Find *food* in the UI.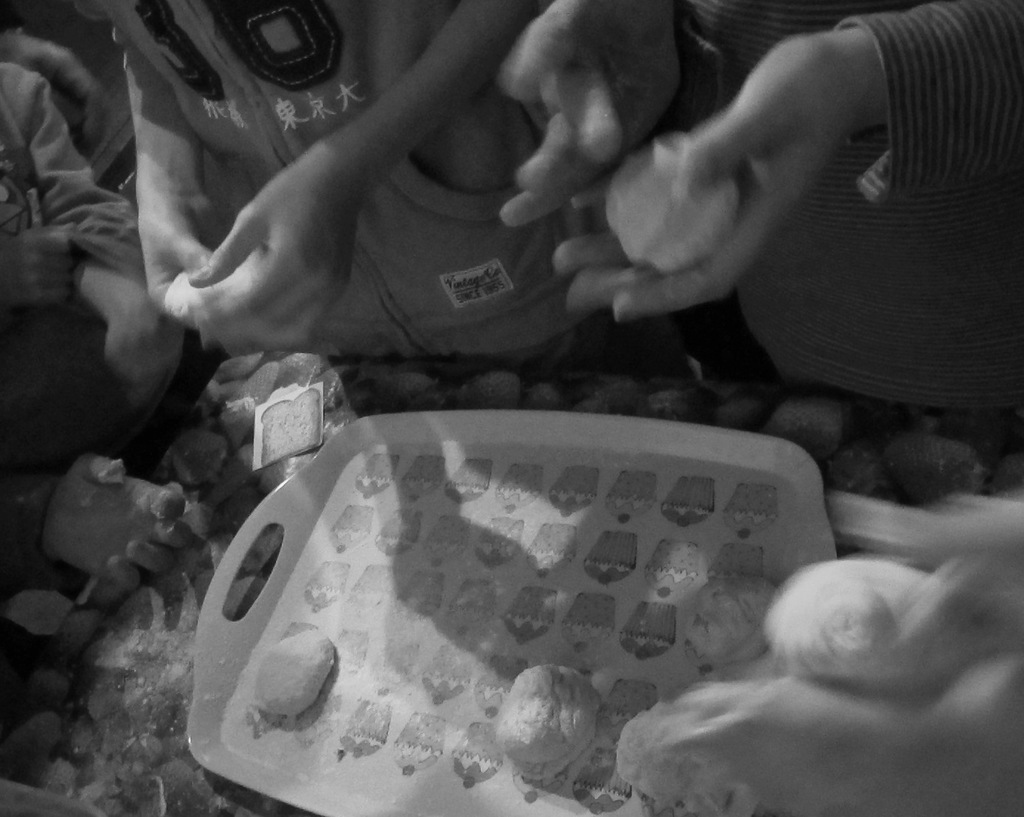
UI element at (x1=707, y1=569, x2=754, y2=601).
